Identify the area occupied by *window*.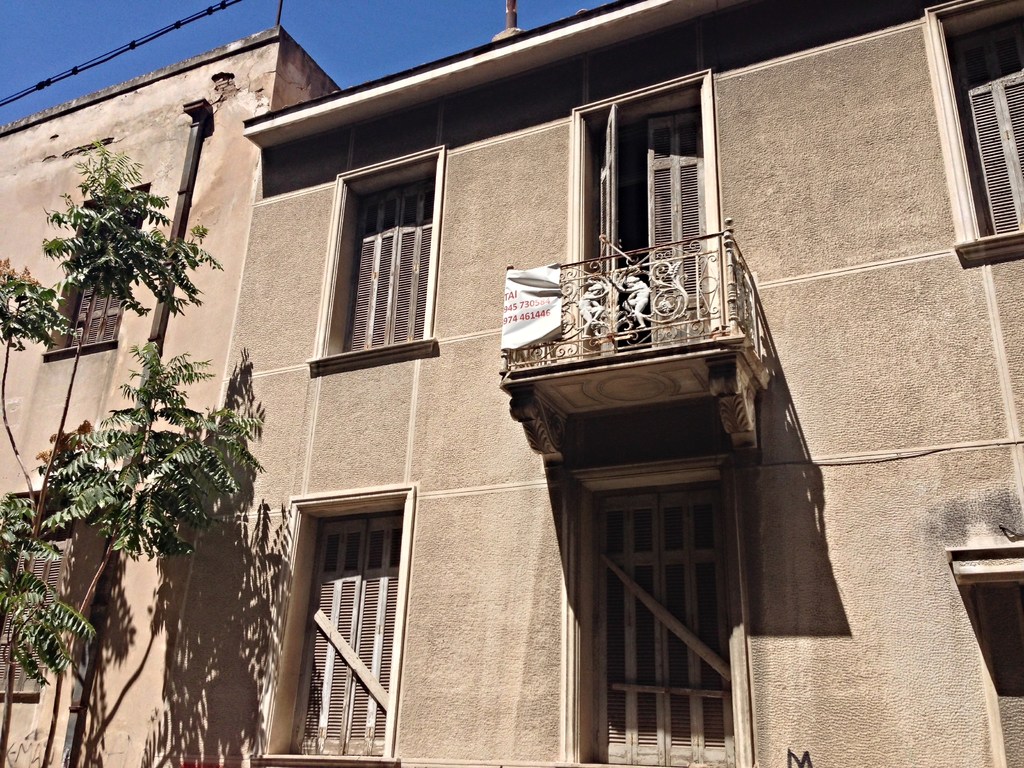
Area: region(42, 181, 149, 355).
